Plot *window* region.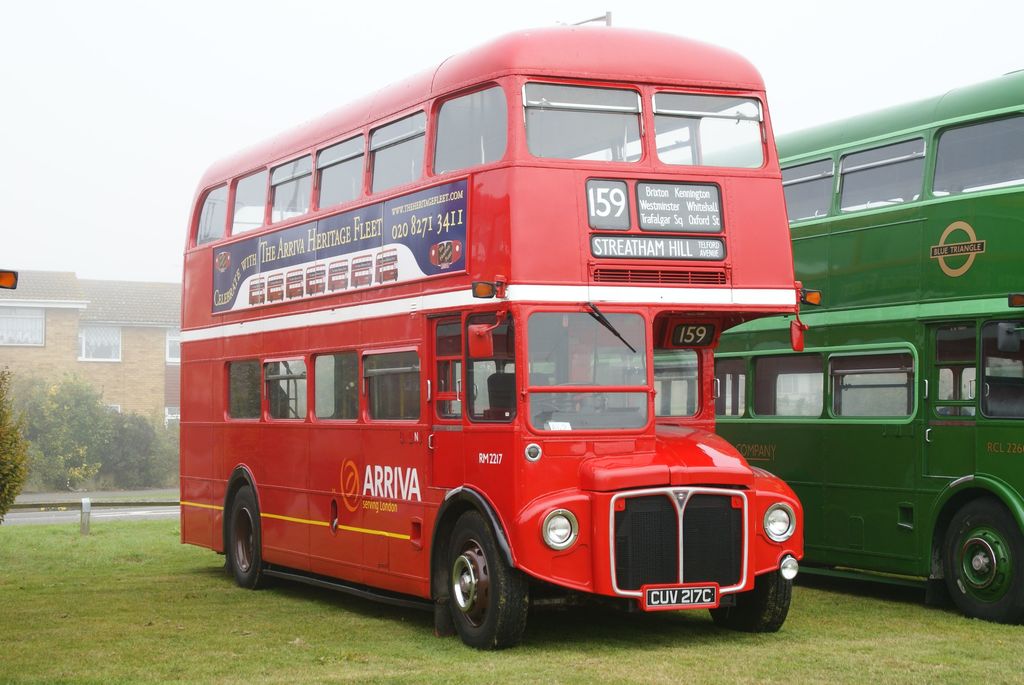
Plotted at l=362, t=108, r=425, b=191.
